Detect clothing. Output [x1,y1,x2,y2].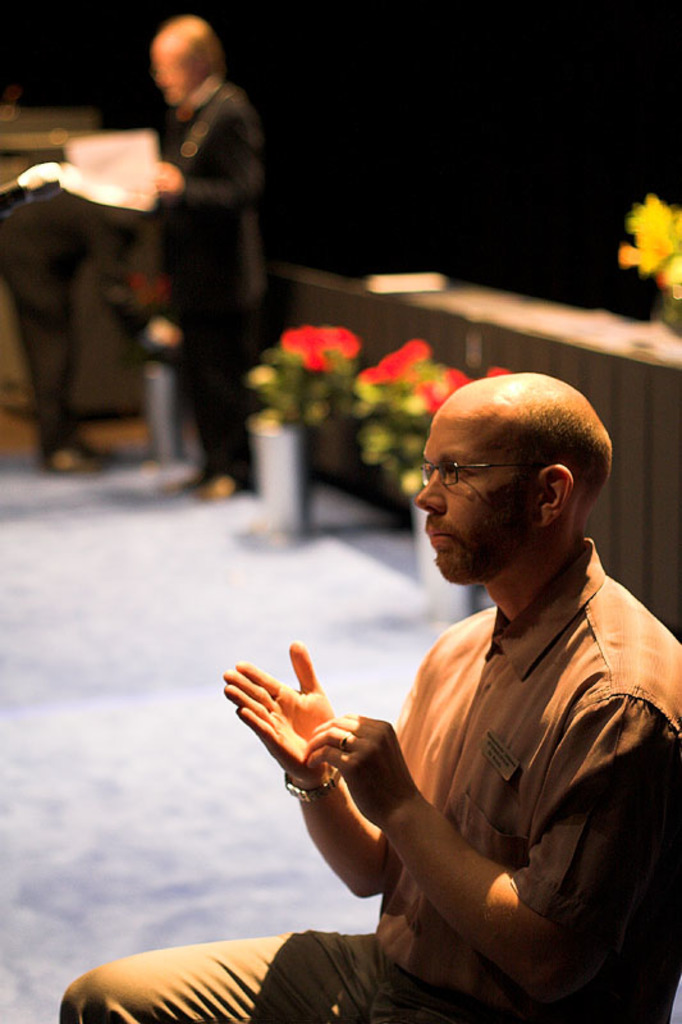
[42,526,681,1019].
